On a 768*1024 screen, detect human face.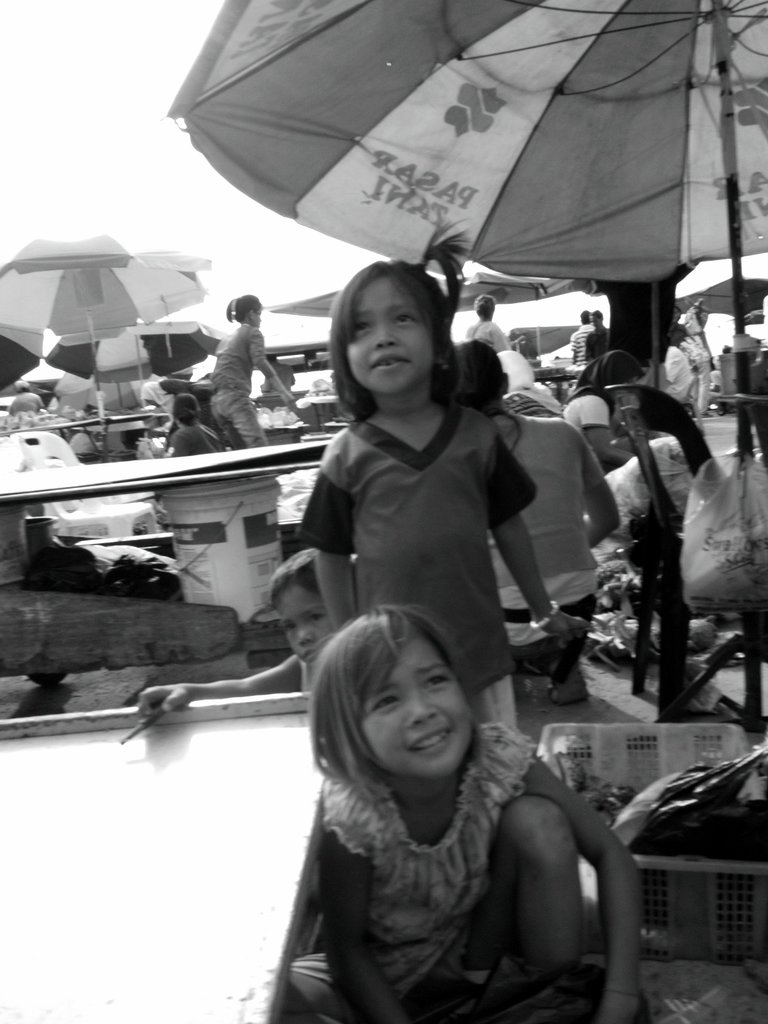
bbox=[344, 279, 426, 395].
